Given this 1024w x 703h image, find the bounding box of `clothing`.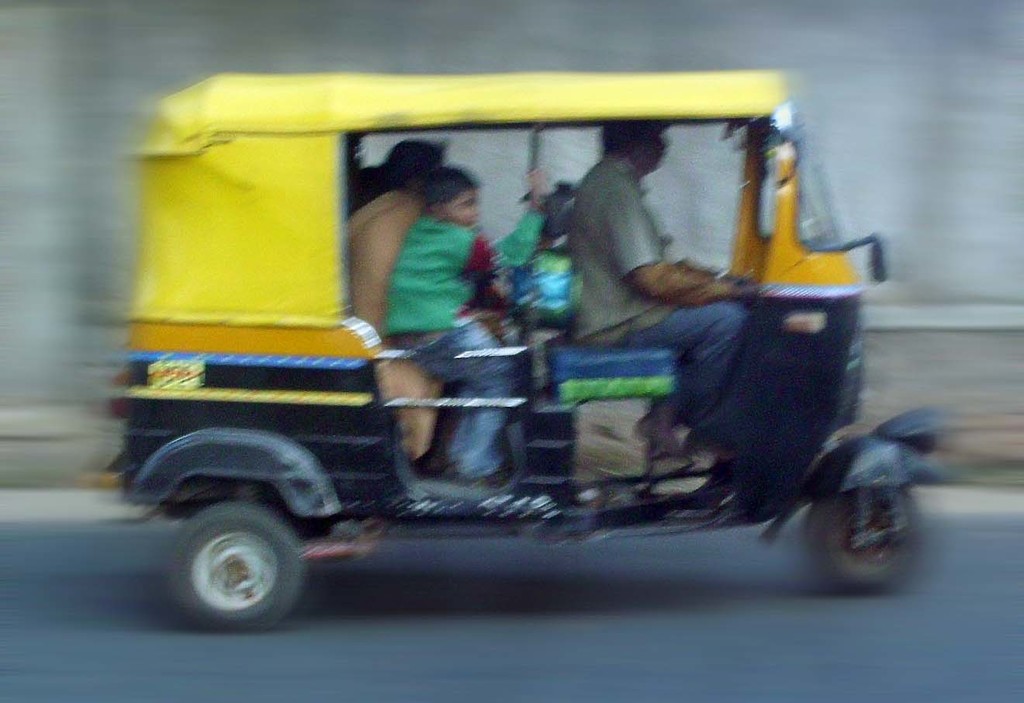
l=554, t=141, r=703, b=344.
